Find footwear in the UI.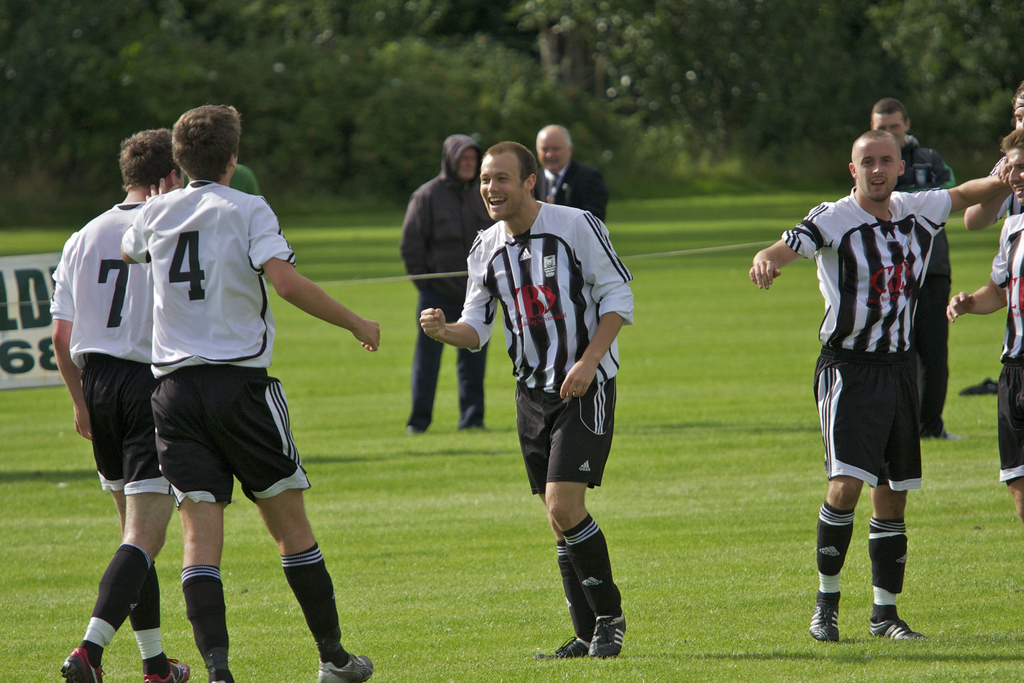
UI element at box(142, 658, 191, 682).
